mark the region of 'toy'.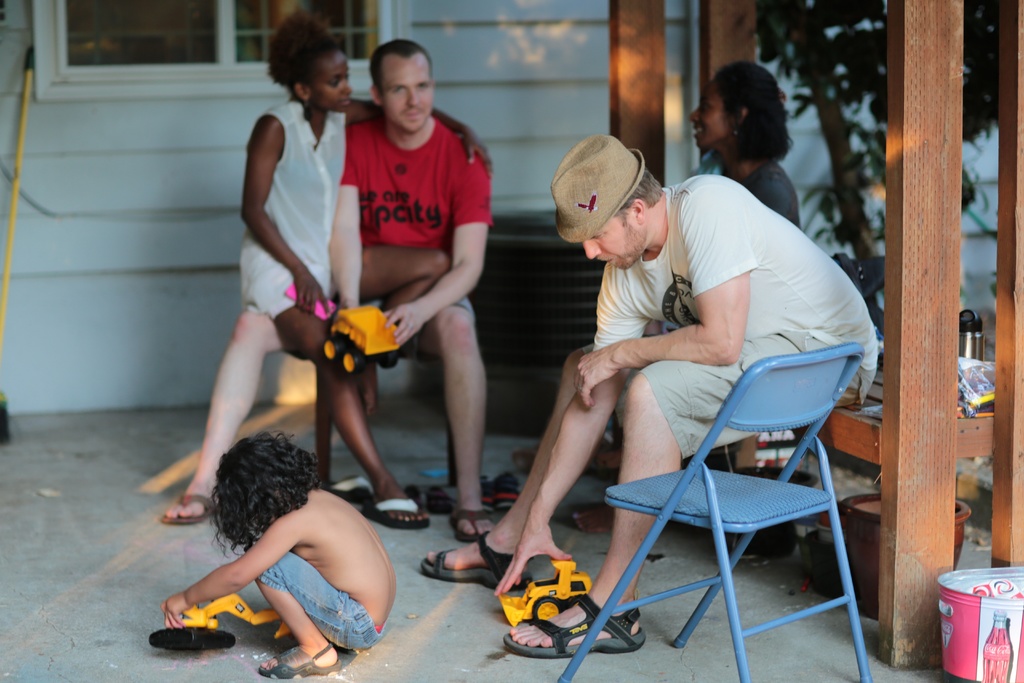
Region: 479 545 601 627.
